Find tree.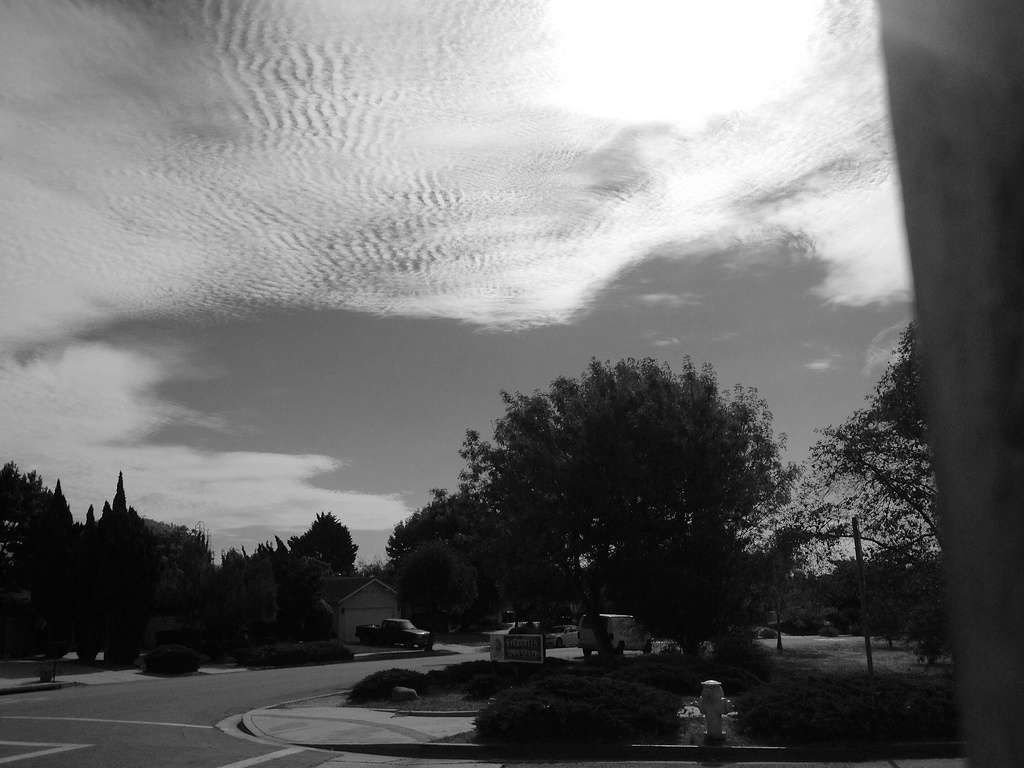
x1=424 y1=348 x2=805 y2=678.
